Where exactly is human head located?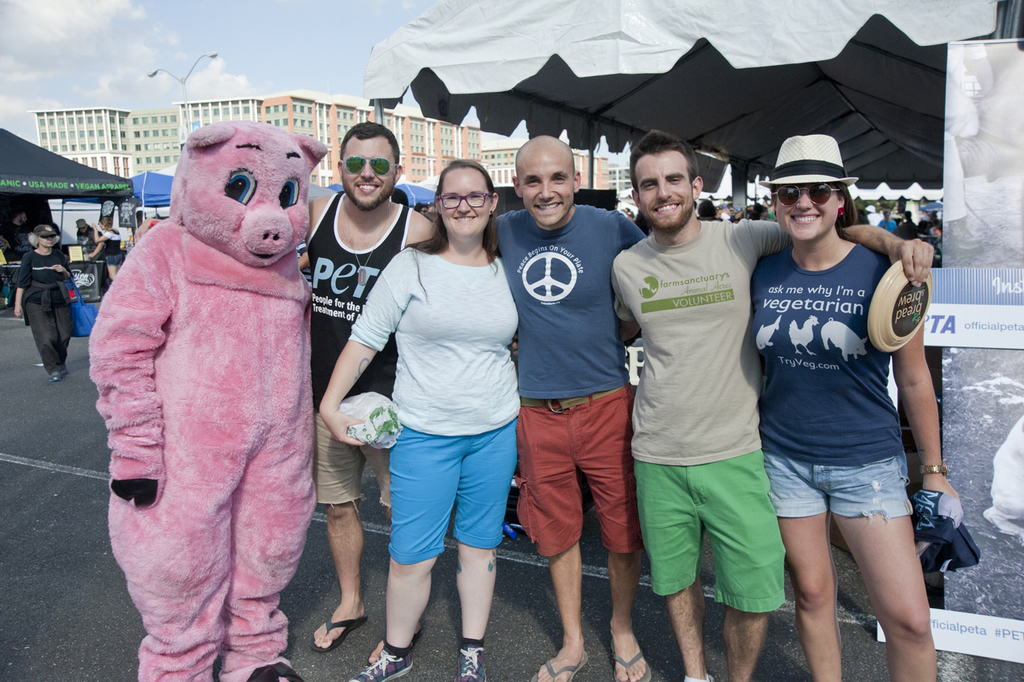
Its bounding box is pyautogui.locateOnScreen(696, 198, 720, 225).
